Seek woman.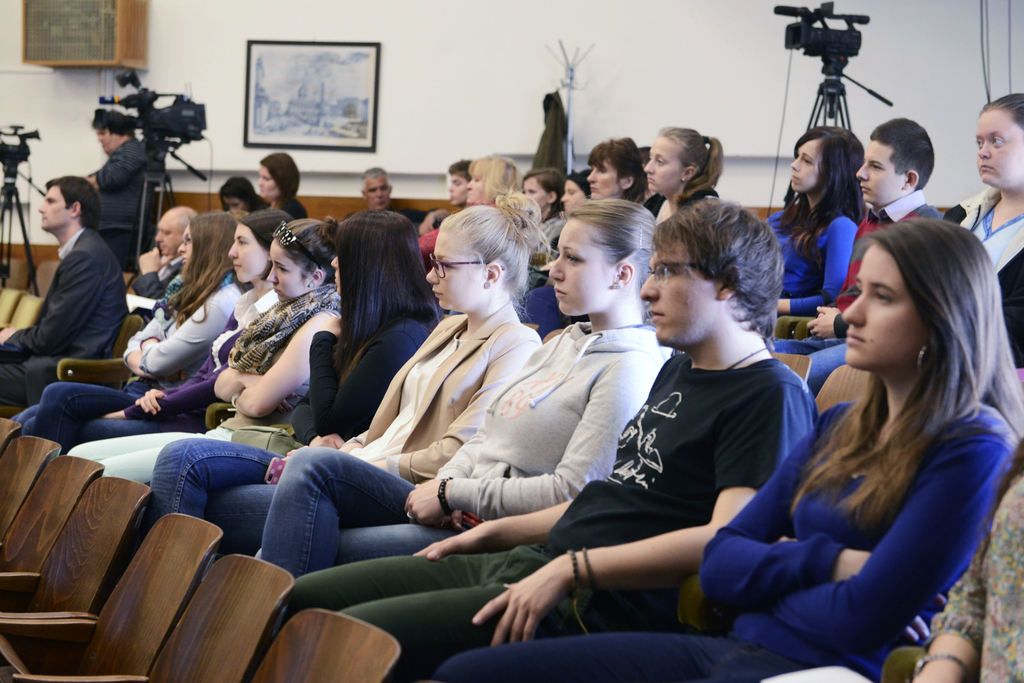
crop(594, 126, 645, 203).
